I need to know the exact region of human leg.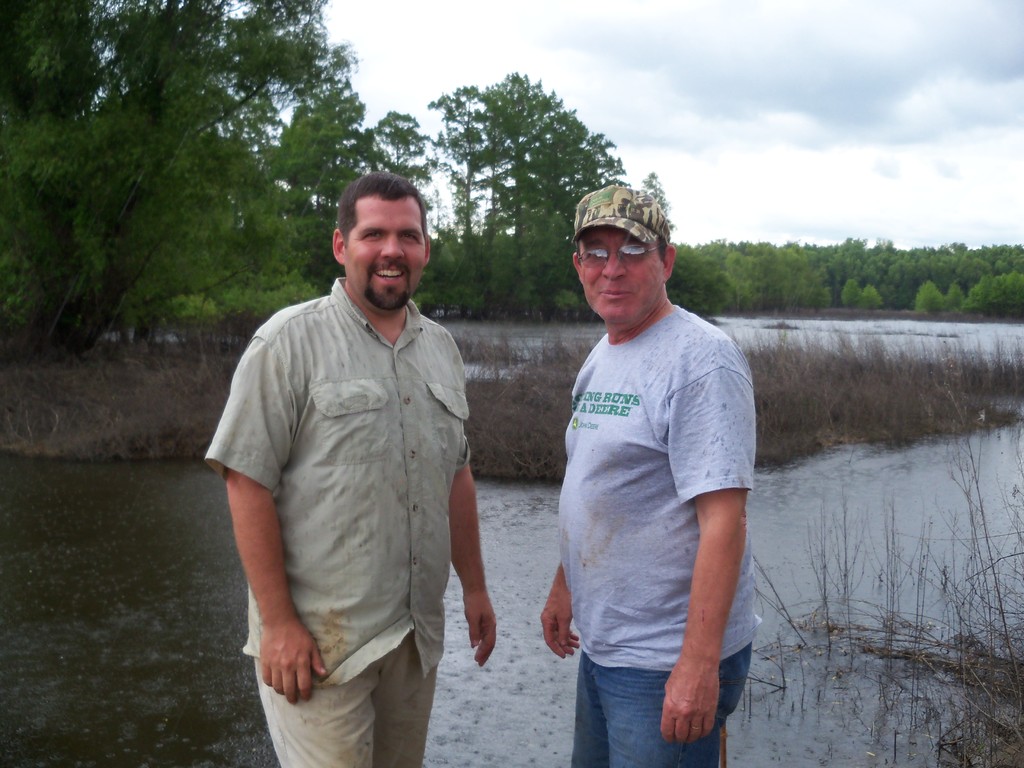
Region: 367,626,433,767.
